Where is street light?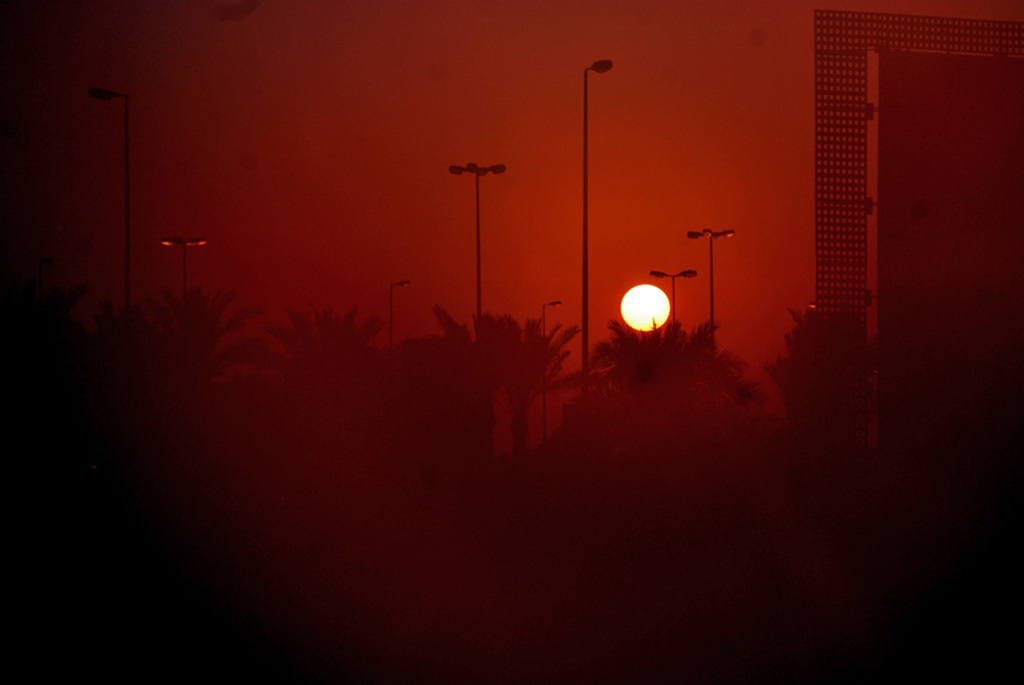
649/268/695/332.
